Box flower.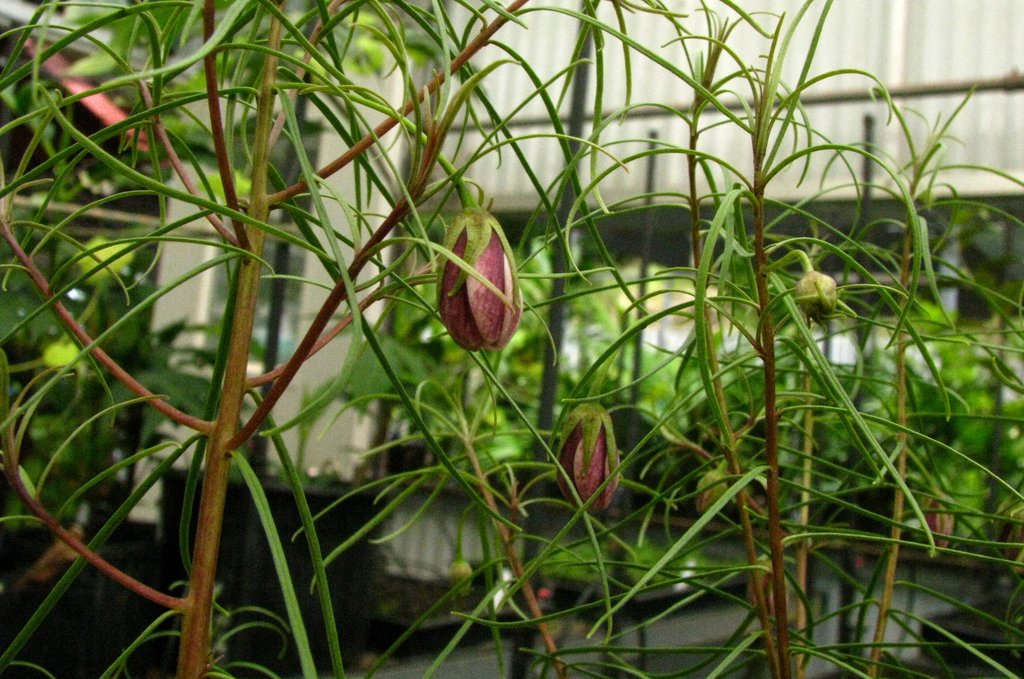
[x1=429, y1=206, x2=535, y2=348].
